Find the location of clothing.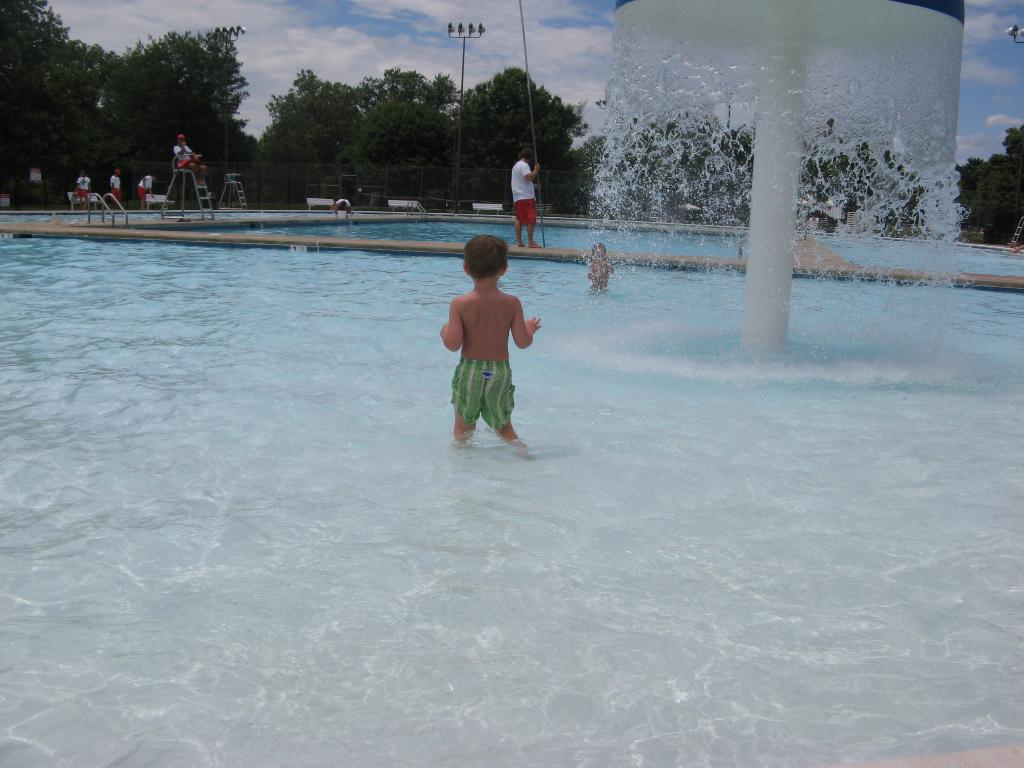
Location: bbox=(170, 142, 200, 170).
